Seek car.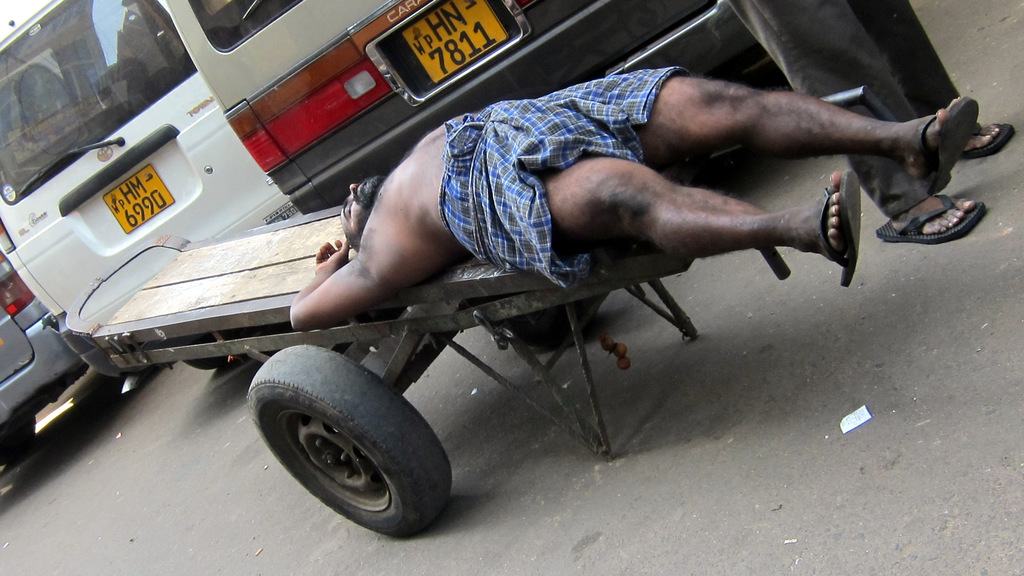
bbox=[0, 0, 308, 383].
